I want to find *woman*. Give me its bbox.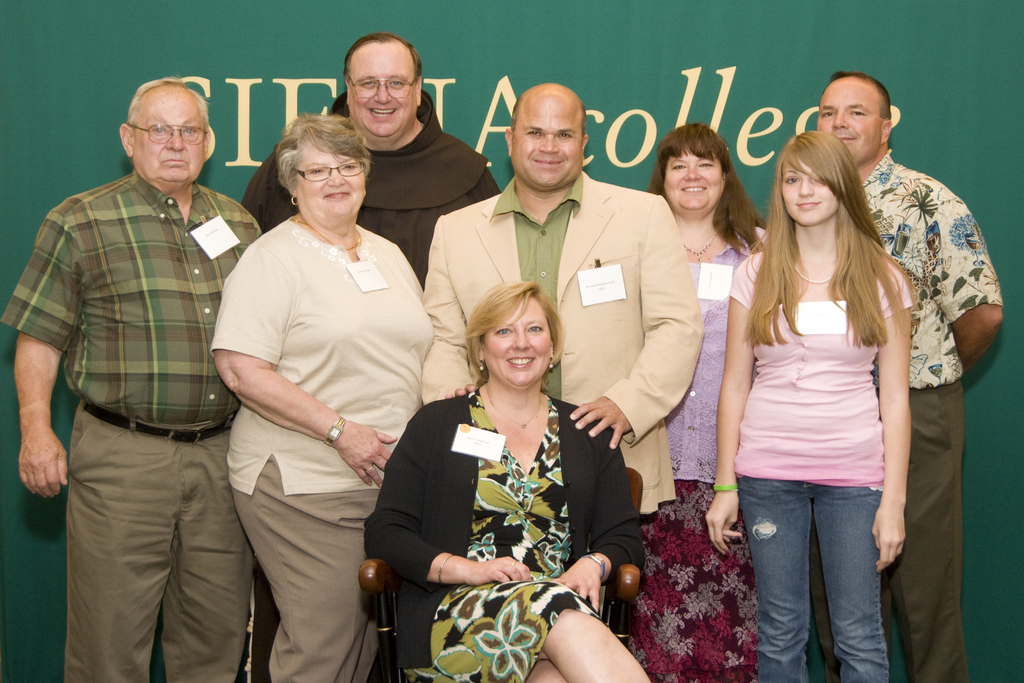
crop(636, 126, 788, 682).
